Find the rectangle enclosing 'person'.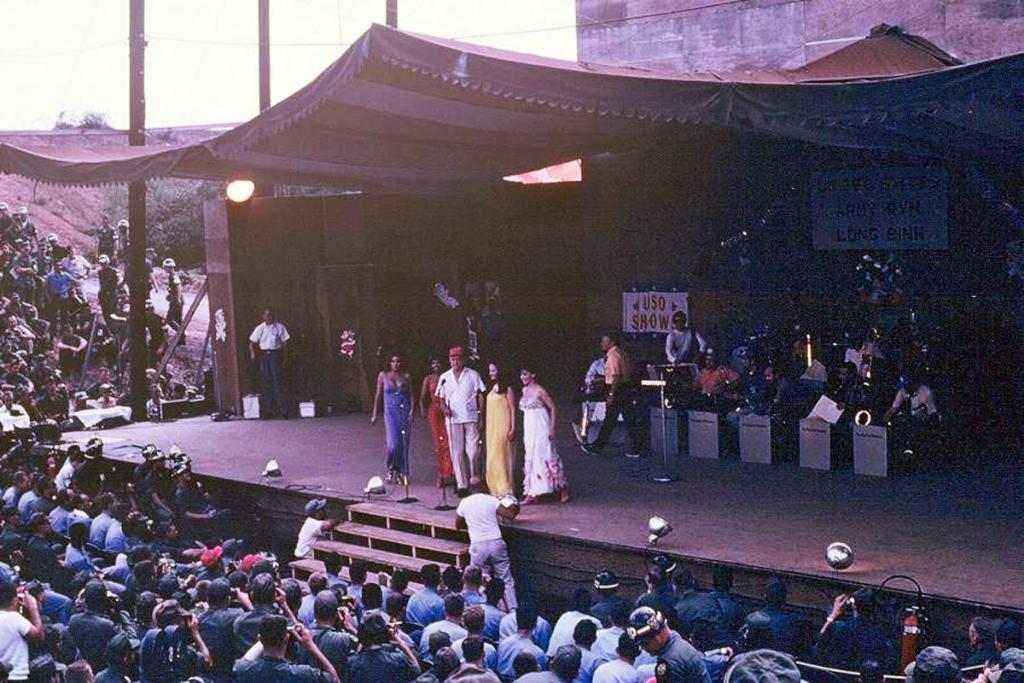
419, 353, 457, 487.
